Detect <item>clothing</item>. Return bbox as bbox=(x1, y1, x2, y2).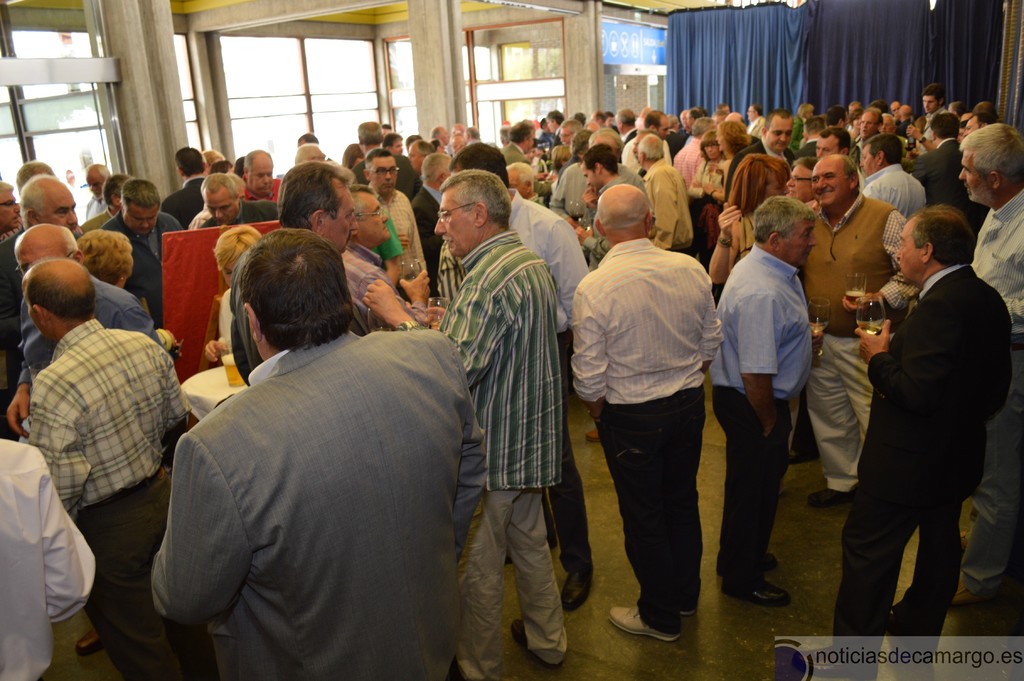
bbox=(644, 154, 699, 256).
